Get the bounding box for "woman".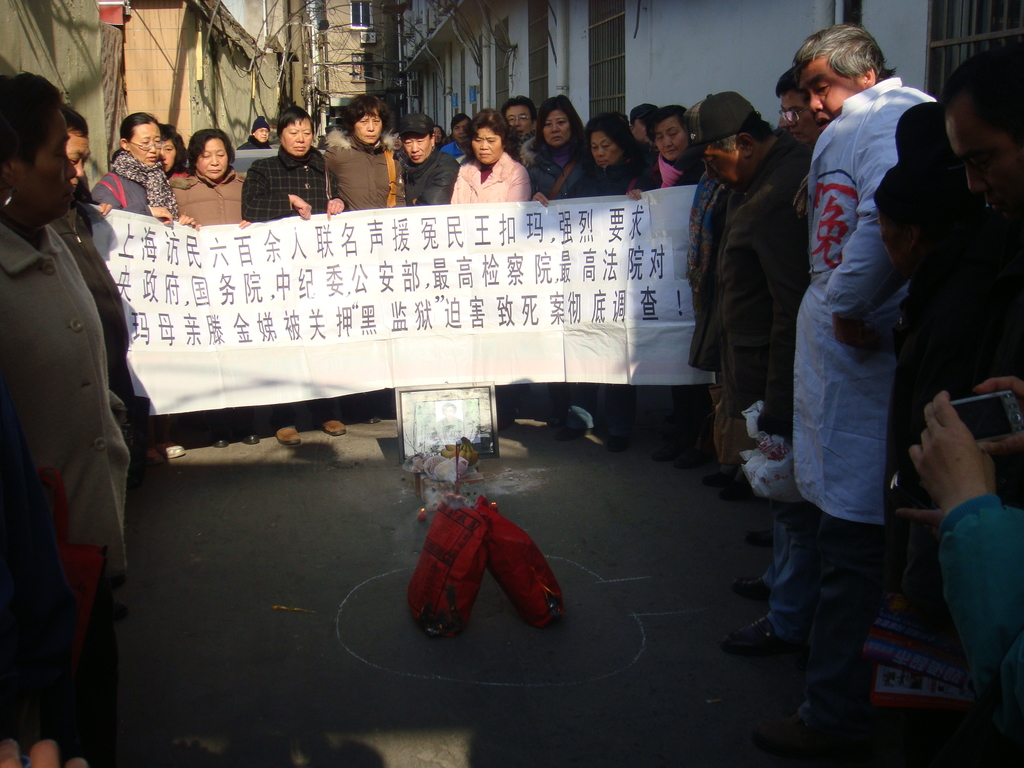
579 108 661 204.
